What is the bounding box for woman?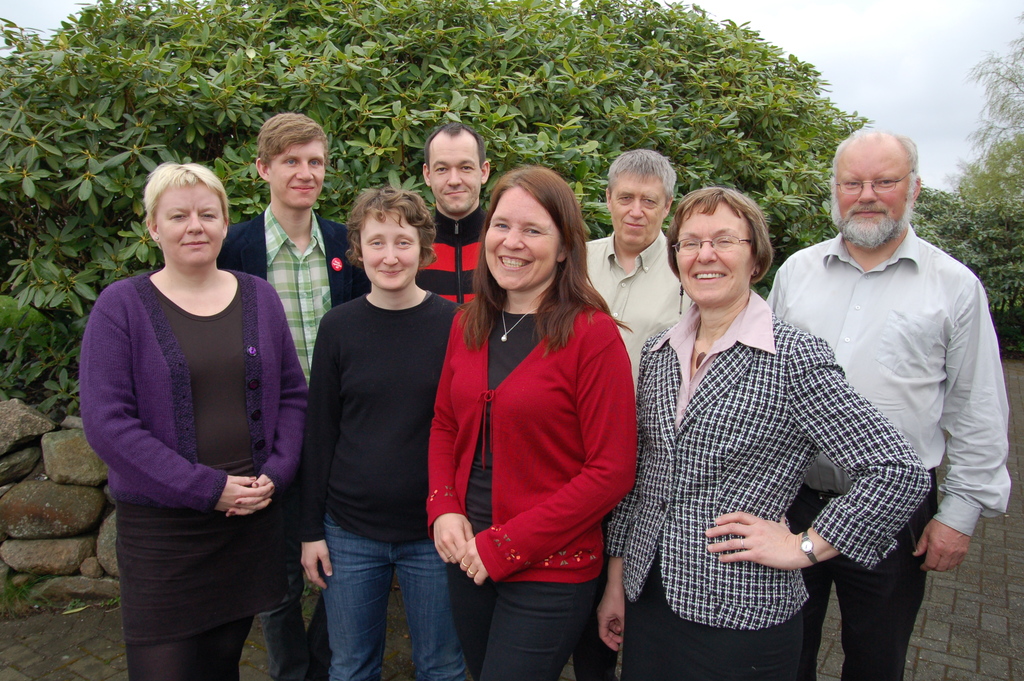
x1=80 y1=161 x2=311 y2=680.
